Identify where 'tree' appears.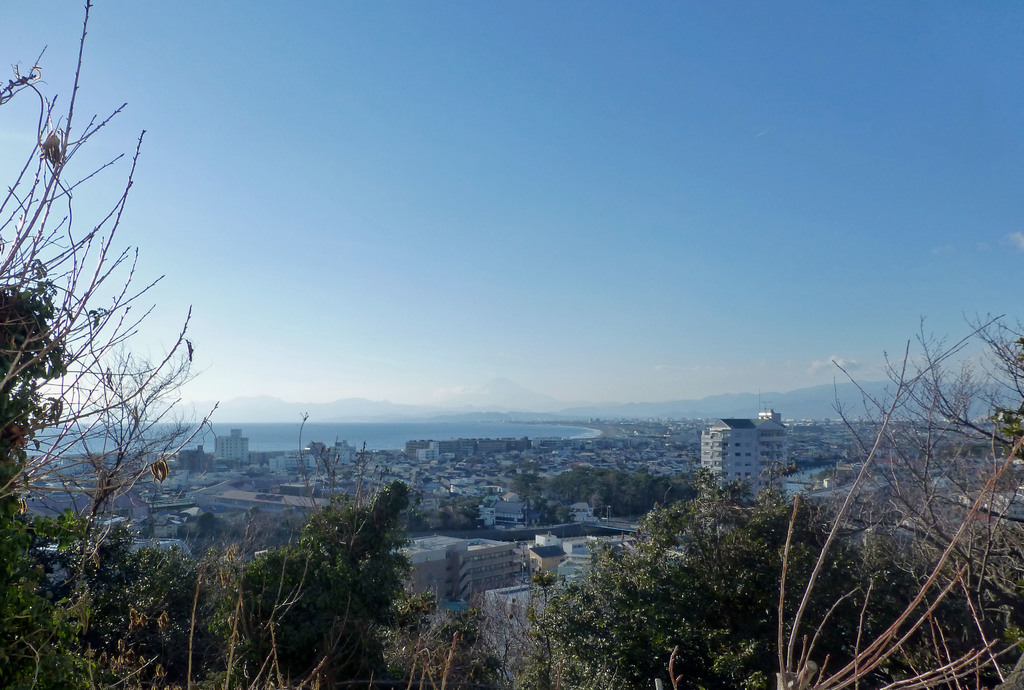
Appears at box=[236, 402, 414, 689].
